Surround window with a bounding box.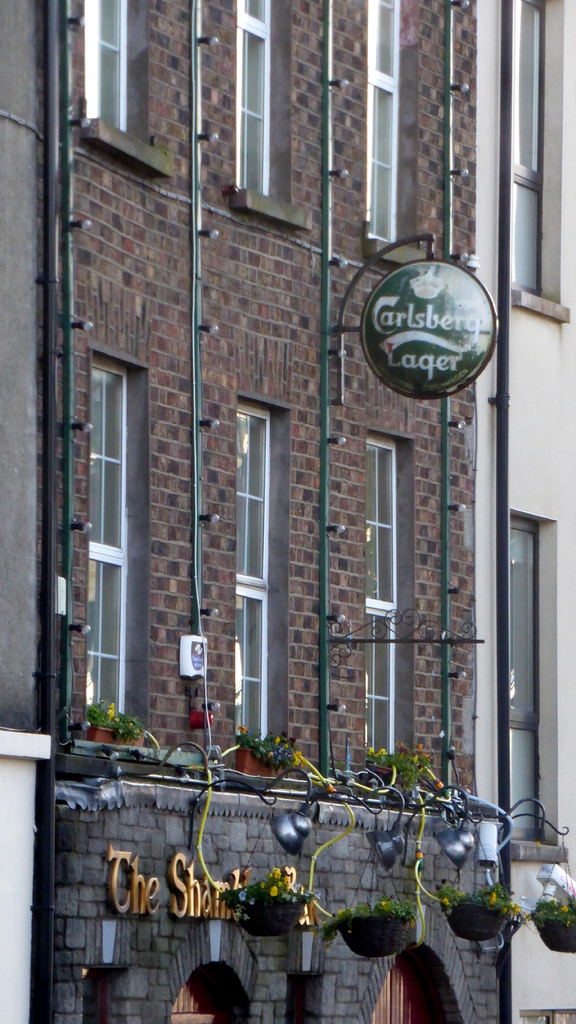
box=[363, 0, 401, 239].
